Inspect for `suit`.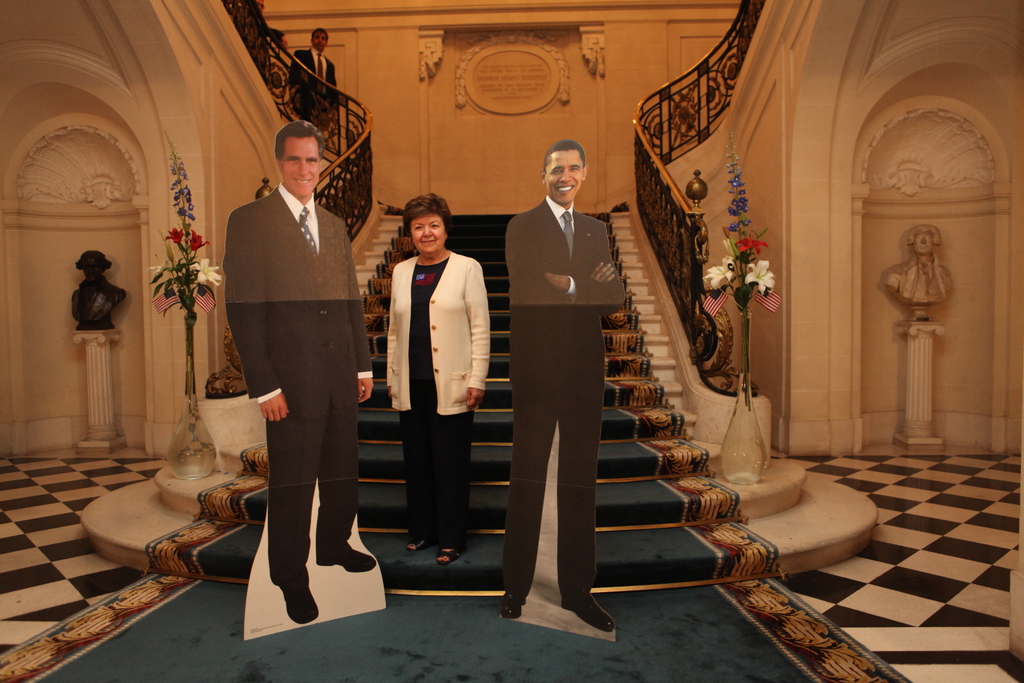
Inspection: crop(506, 191, 628, 593).
